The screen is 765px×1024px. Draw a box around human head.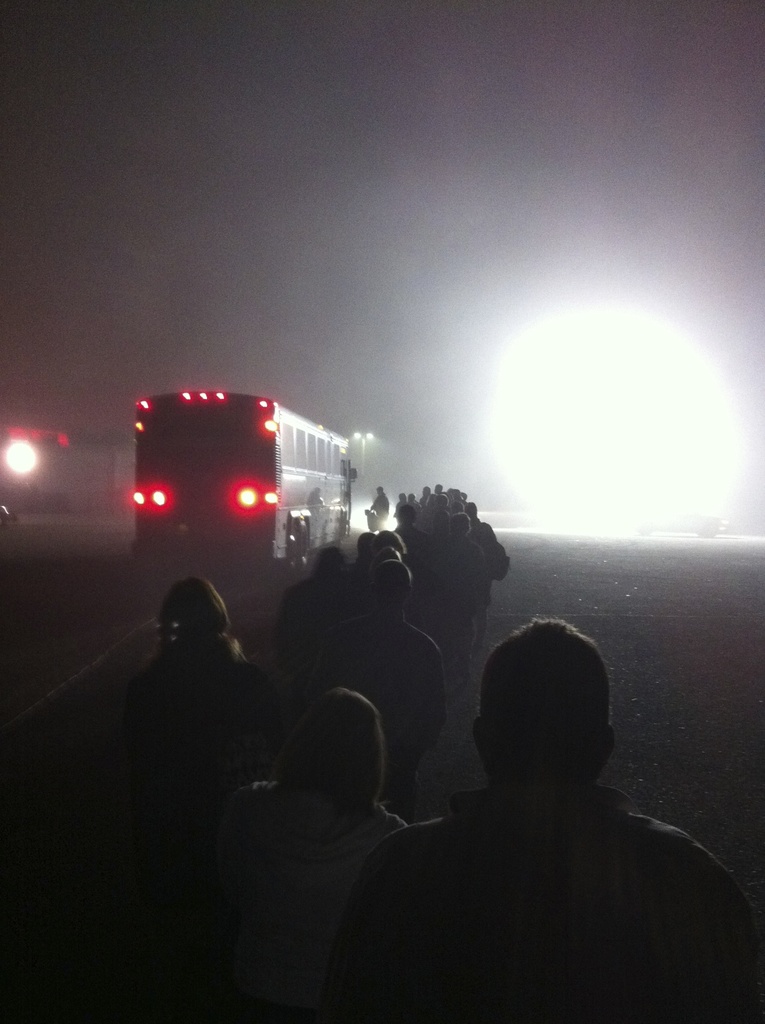
(157,579,231,641).
